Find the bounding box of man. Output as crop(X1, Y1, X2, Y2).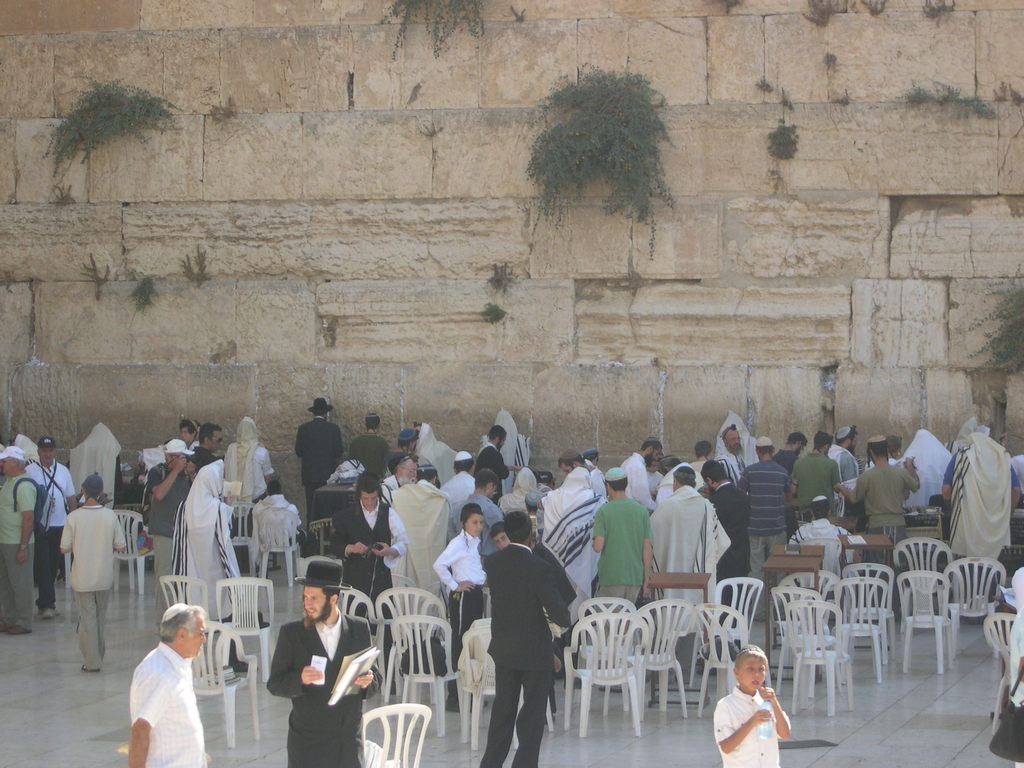
crop(737, 433, 792, 623).
